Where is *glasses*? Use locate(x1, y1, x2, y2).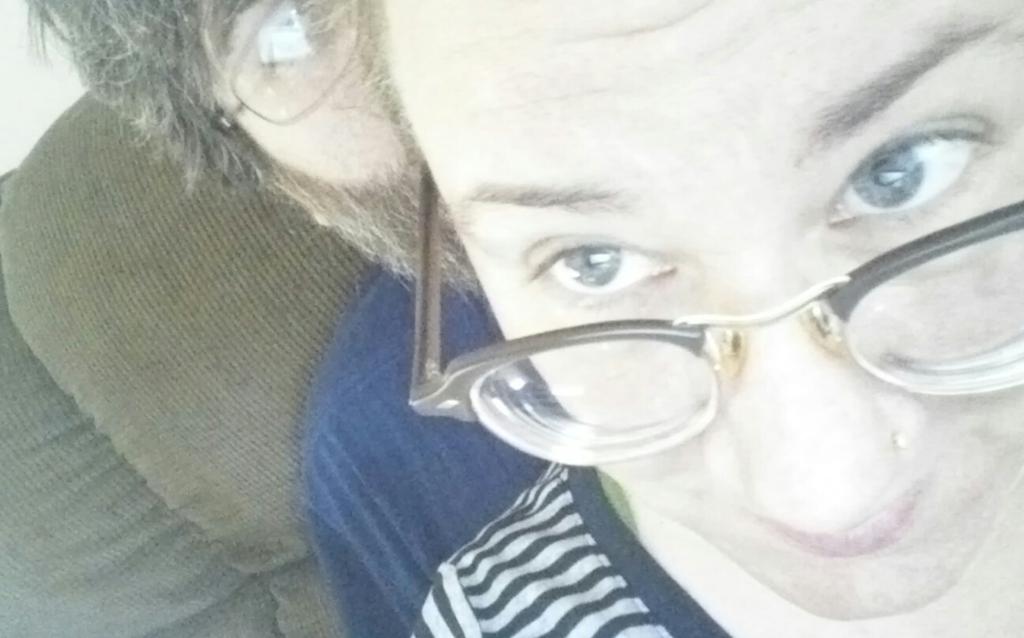
locate(418, 191, 1023, 463).
